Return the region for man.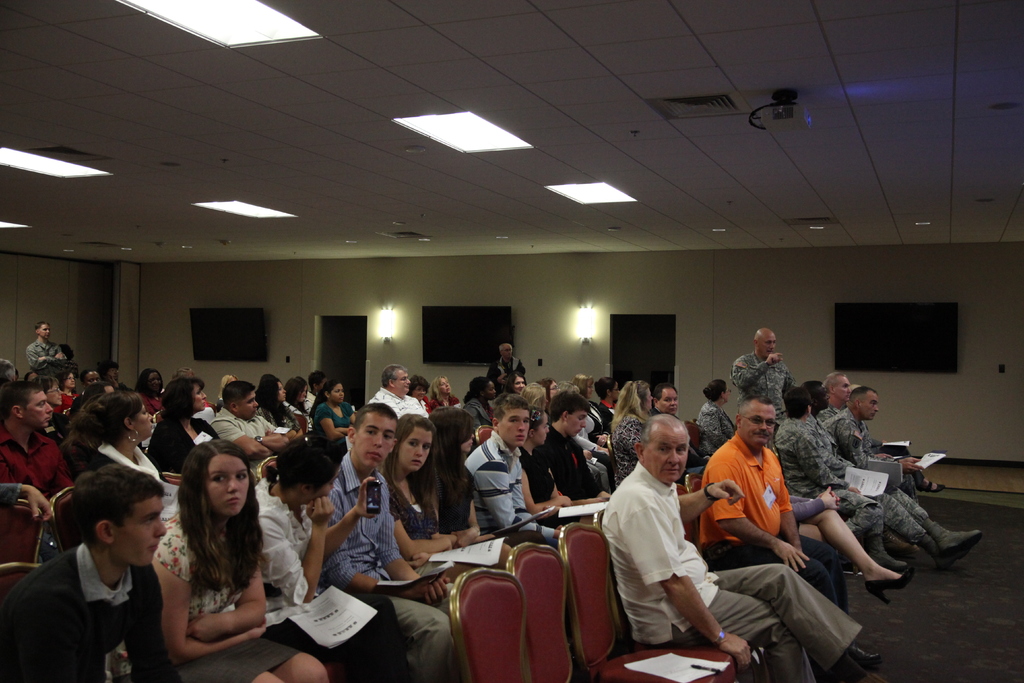
16,472,187,681.
